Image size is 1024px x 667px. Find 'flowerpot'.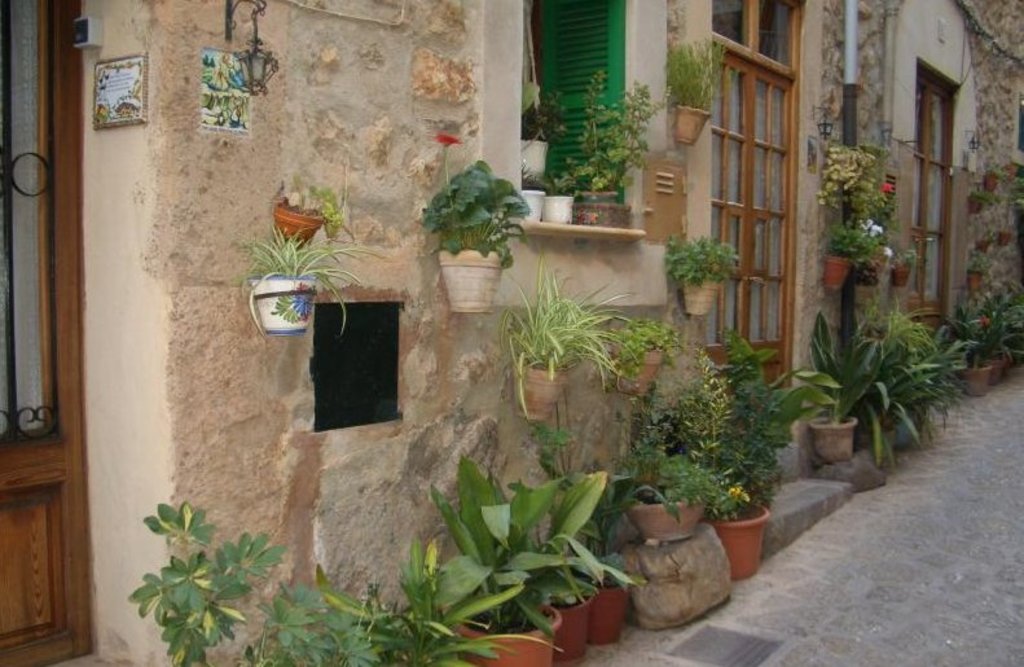
Rect(519, 185, 542, 220).
